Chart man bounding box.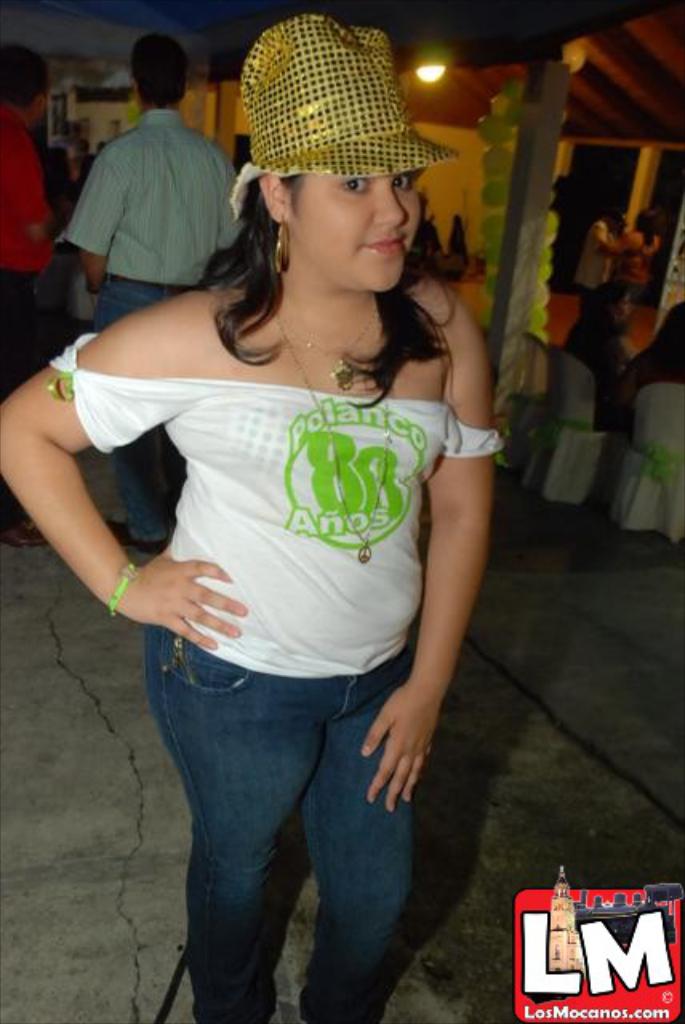
Charted: x1=54, y1=22, x2=242, y2=560.
